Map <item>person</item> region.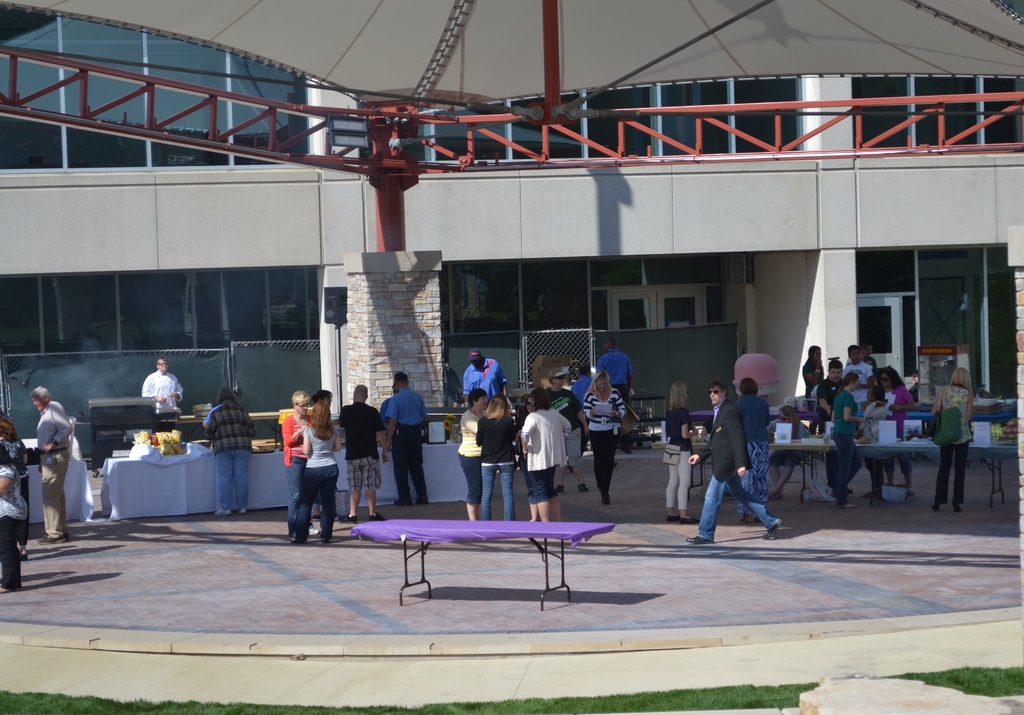
Mapped to box(811, 361, 859, 406).
